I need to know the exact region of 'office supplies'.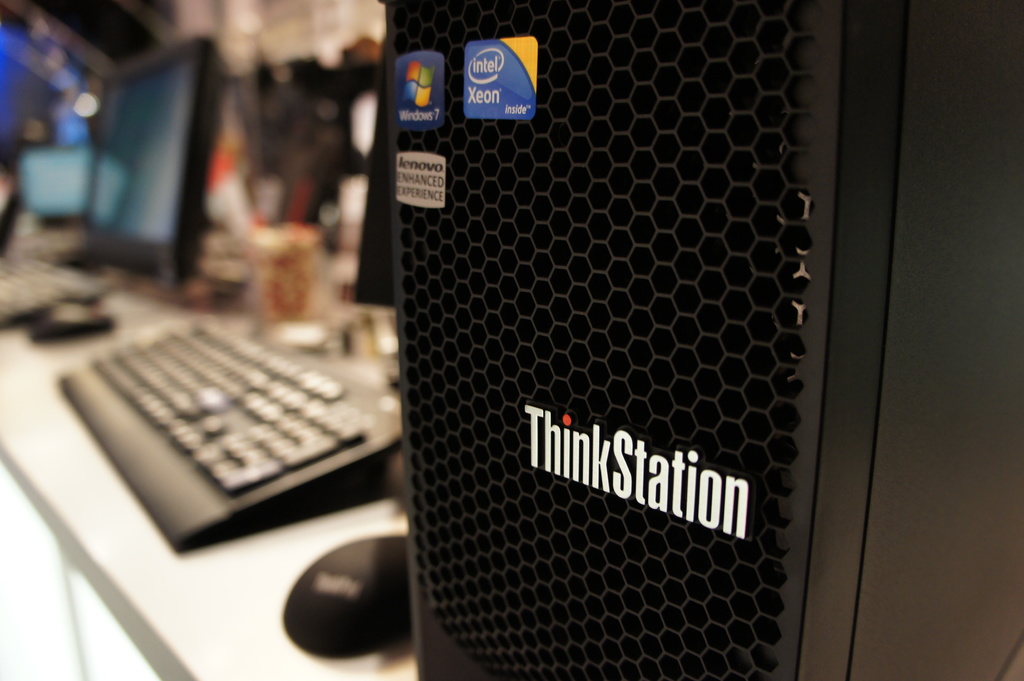
Region: {"left": 277, "top": 523, "right": 400, "bottom": 657}.
